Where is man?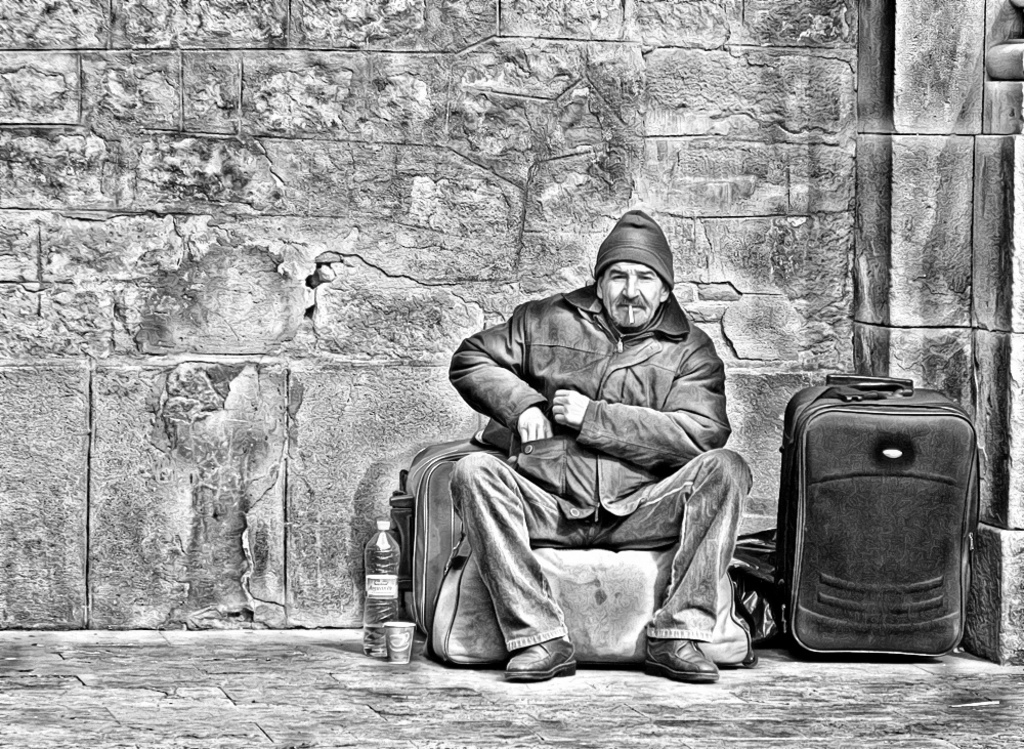
Rect(445, 210, 754, 681).
